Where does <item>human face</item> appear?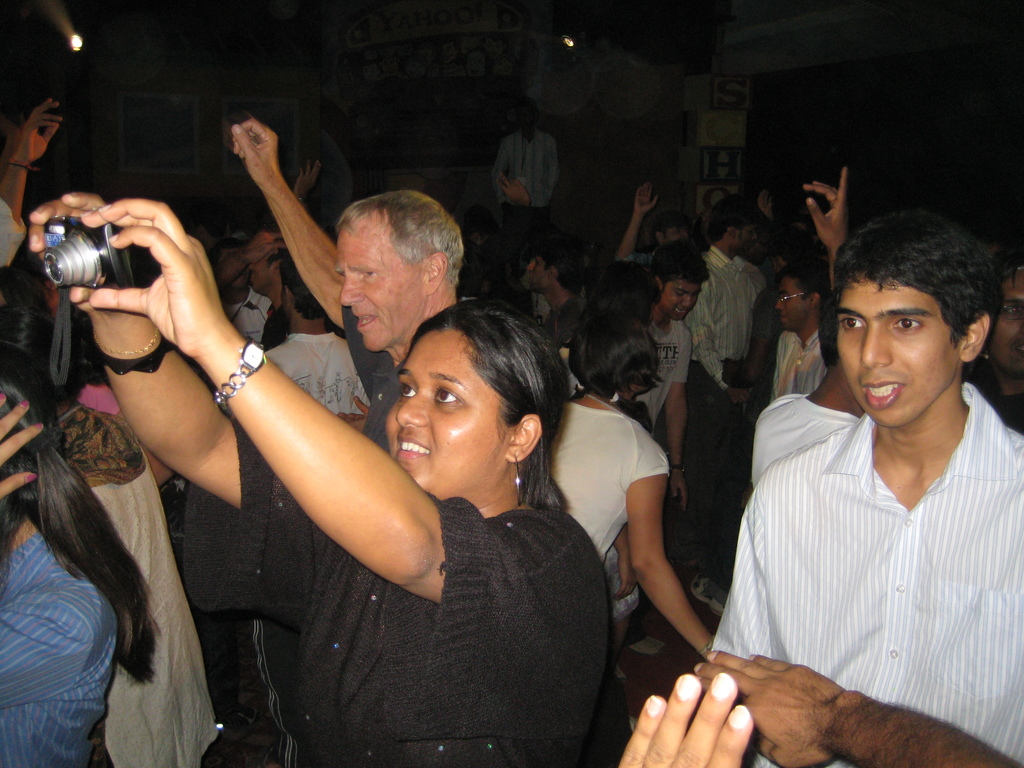
Appears at pyautogui.locateOnScreen(332, 212, 427, 355).
